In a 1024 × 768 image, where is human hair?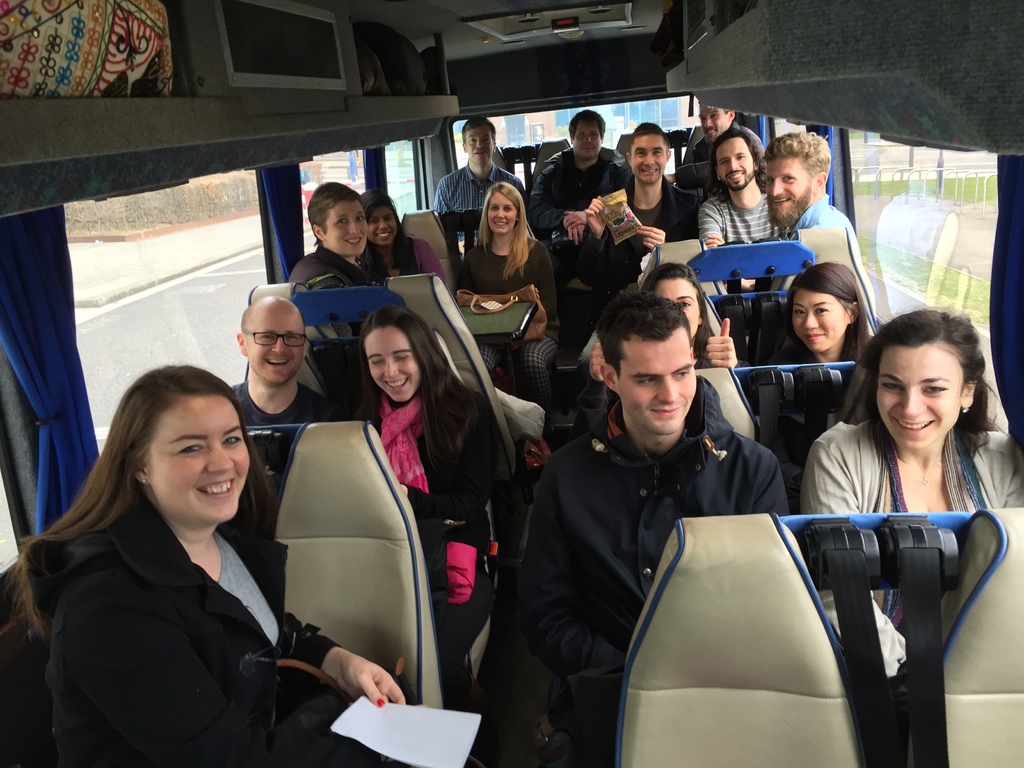
(593,289,695,385).
